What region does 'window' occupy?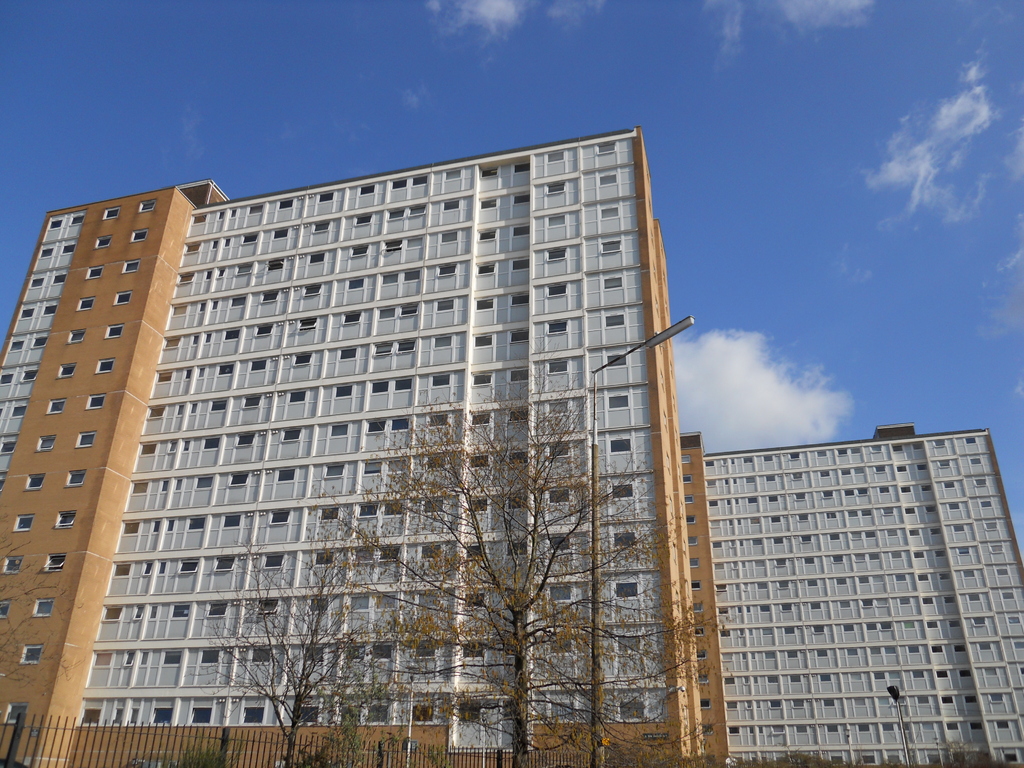
[177, 561, 200, 573].
